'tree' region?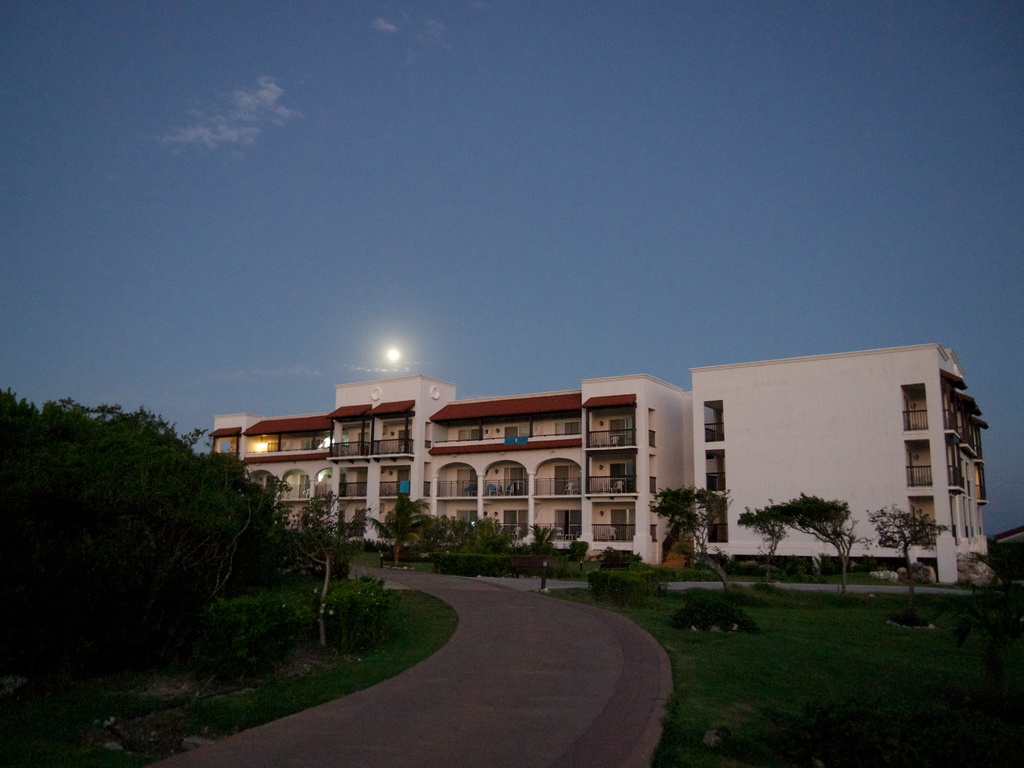
980/531/1023/616
